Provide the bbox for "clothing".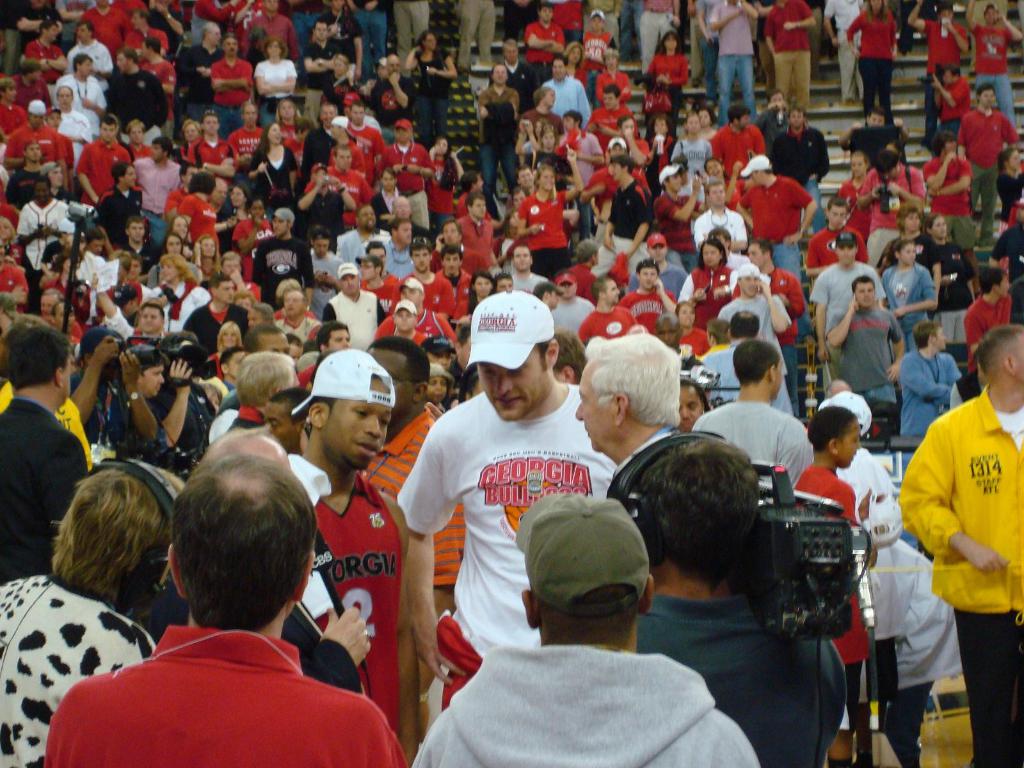
l=442, t=269, r=472, b=312.
